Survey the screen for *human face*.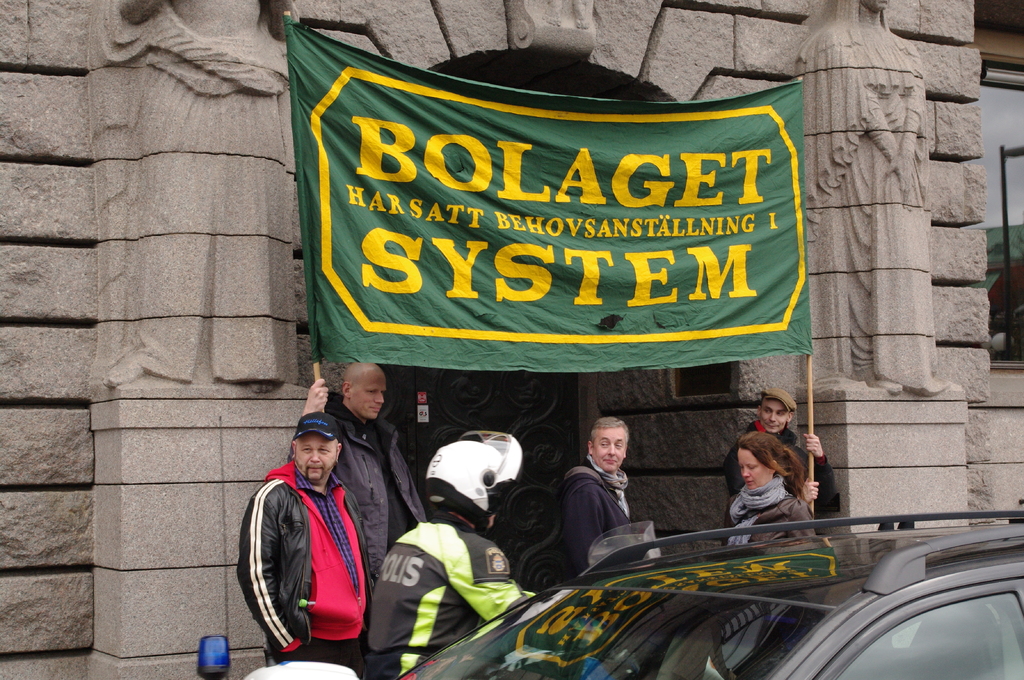
Survey found: 355, 365, 387, 429.
